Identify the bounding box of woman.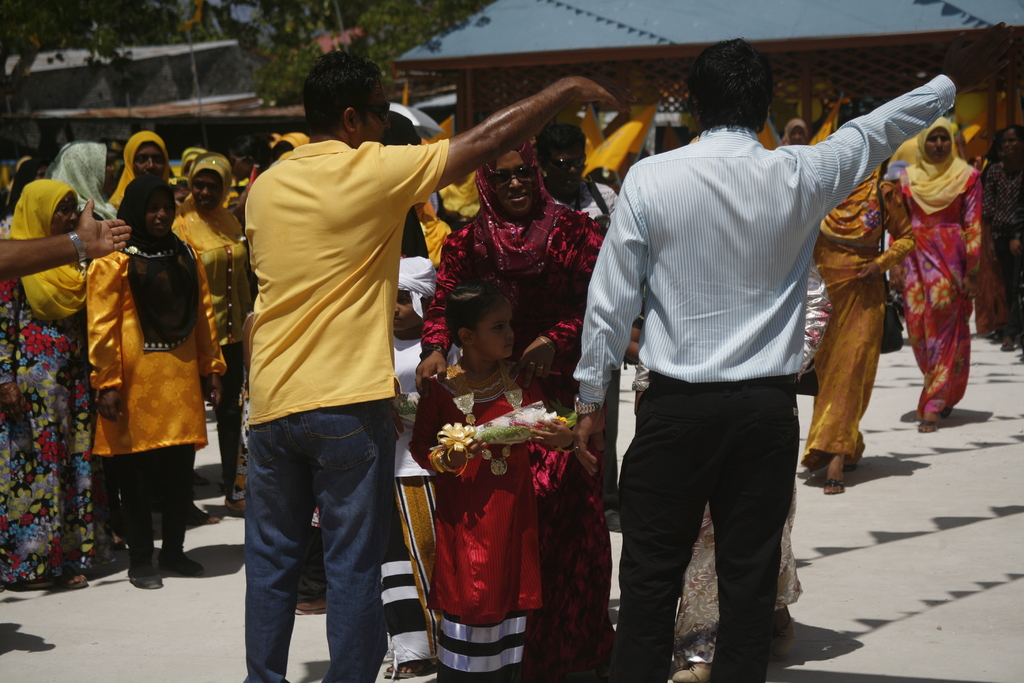
[0, 176, 118, 588].
